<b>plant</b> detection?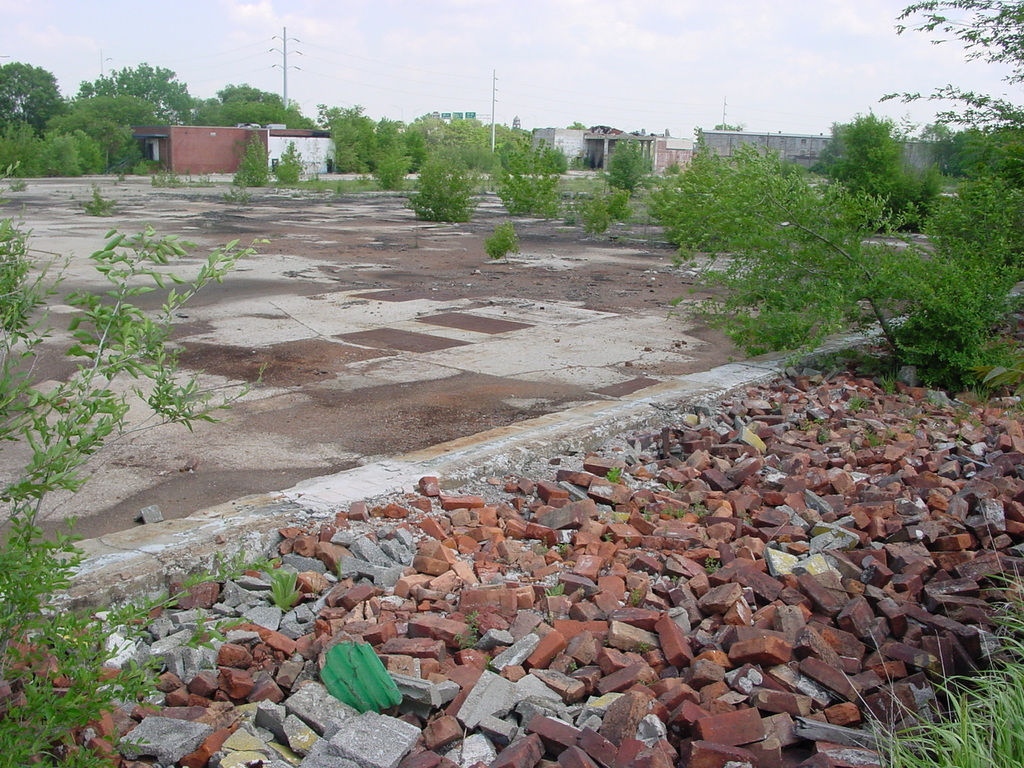
region(805, 106, 949, 224)
